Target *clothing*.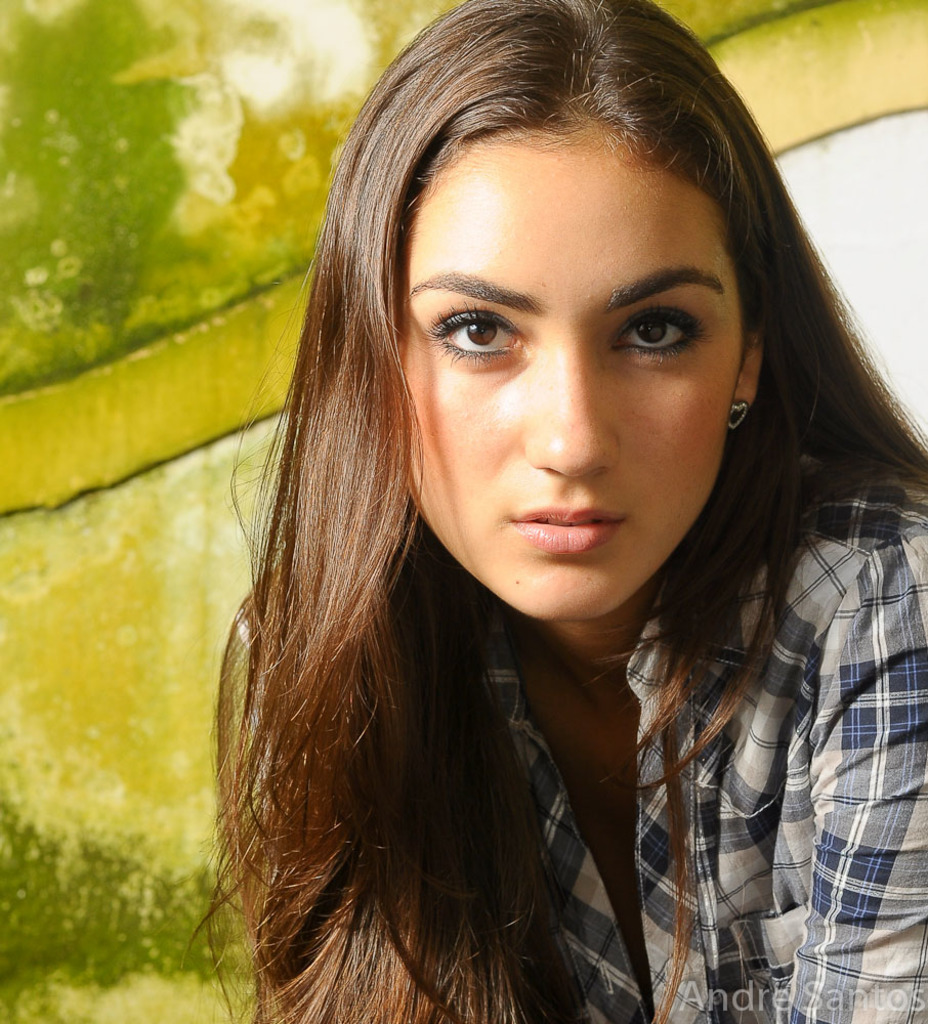
Target region: Rect(221, 455, 927, 1023).
